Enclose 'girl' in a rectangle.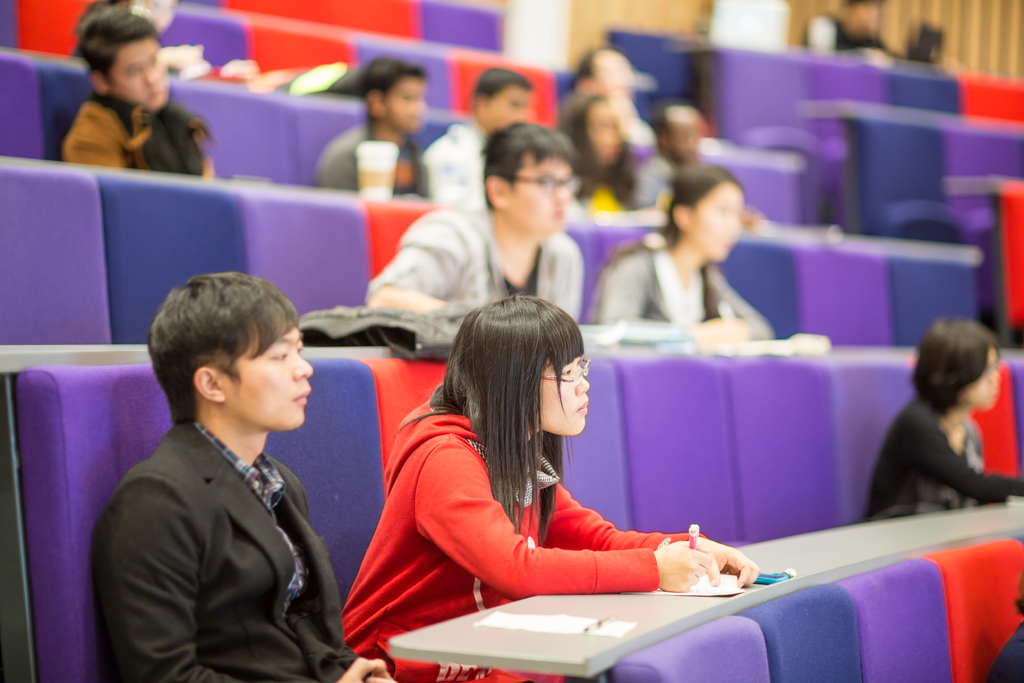
rect(341, 295, 761, 682).
